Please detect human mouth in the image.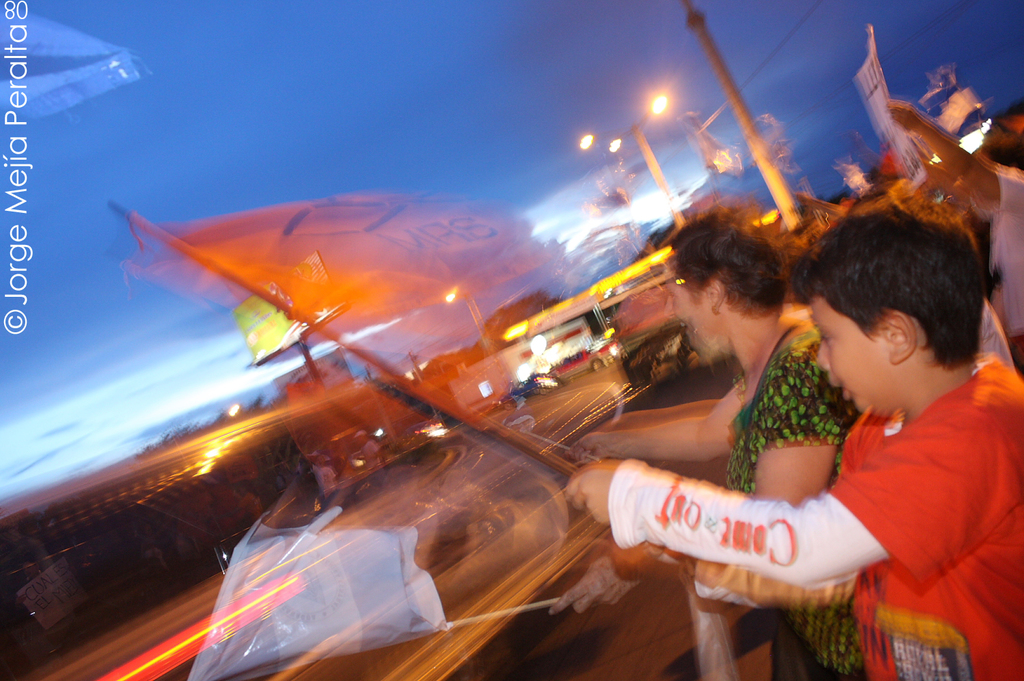
pyautogui.locateOnScreen(835, 377, 855, 396).
